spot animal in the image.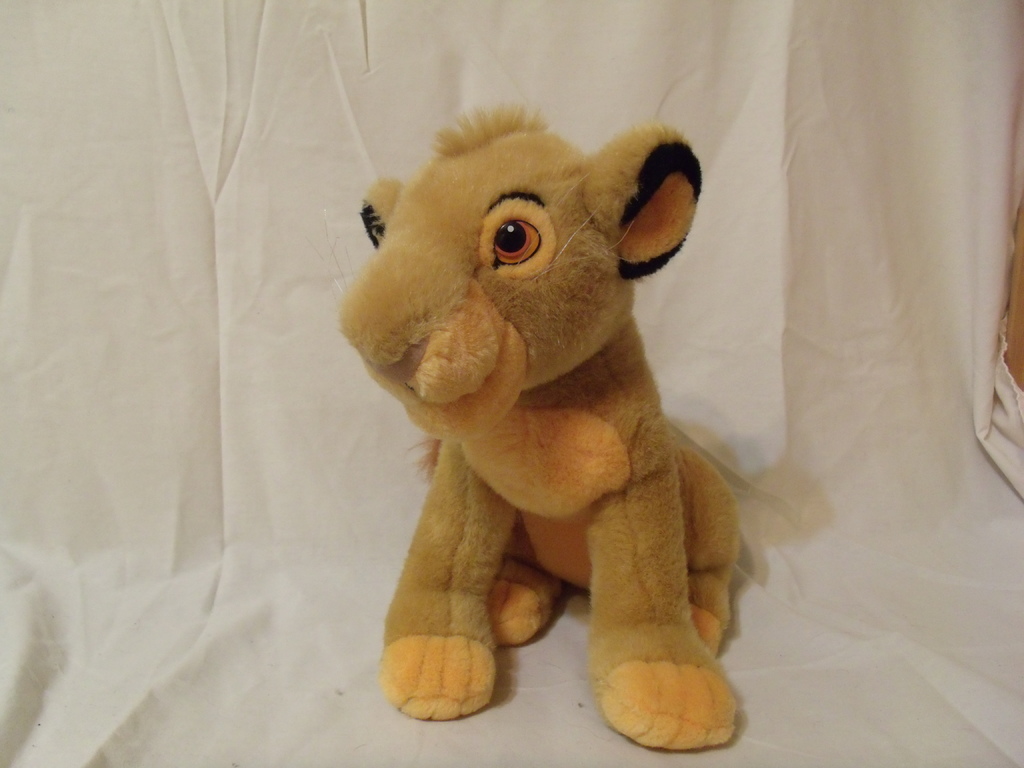
animal found at x1=336, y1=100, x2=749, y2=752.
